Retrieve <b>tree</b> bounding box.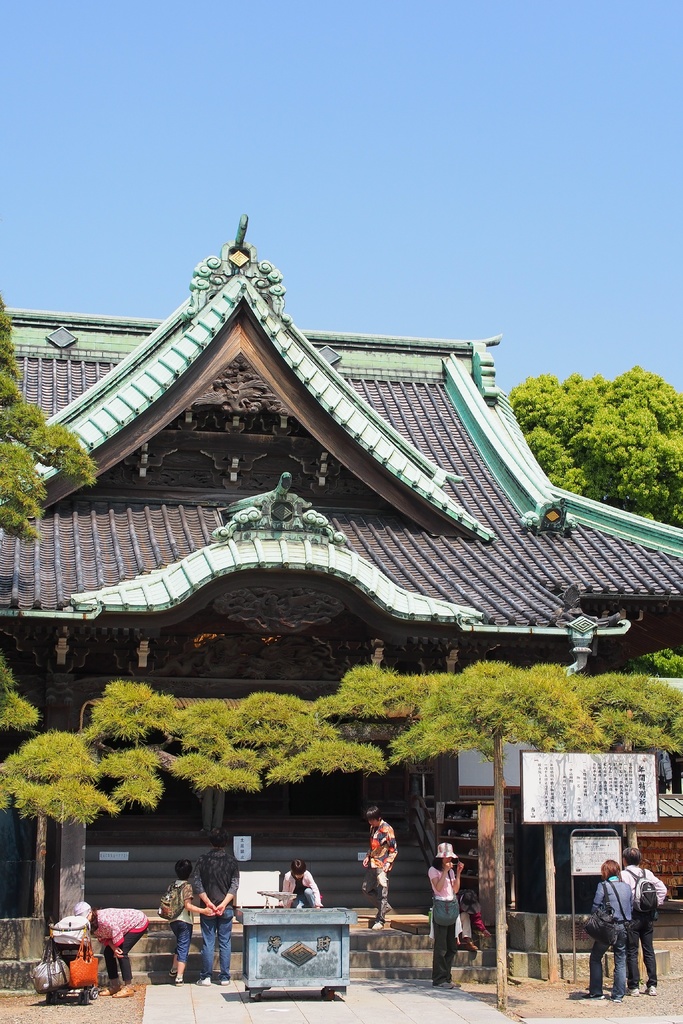
Bounding box: <box>0,294,101,547</box>.
